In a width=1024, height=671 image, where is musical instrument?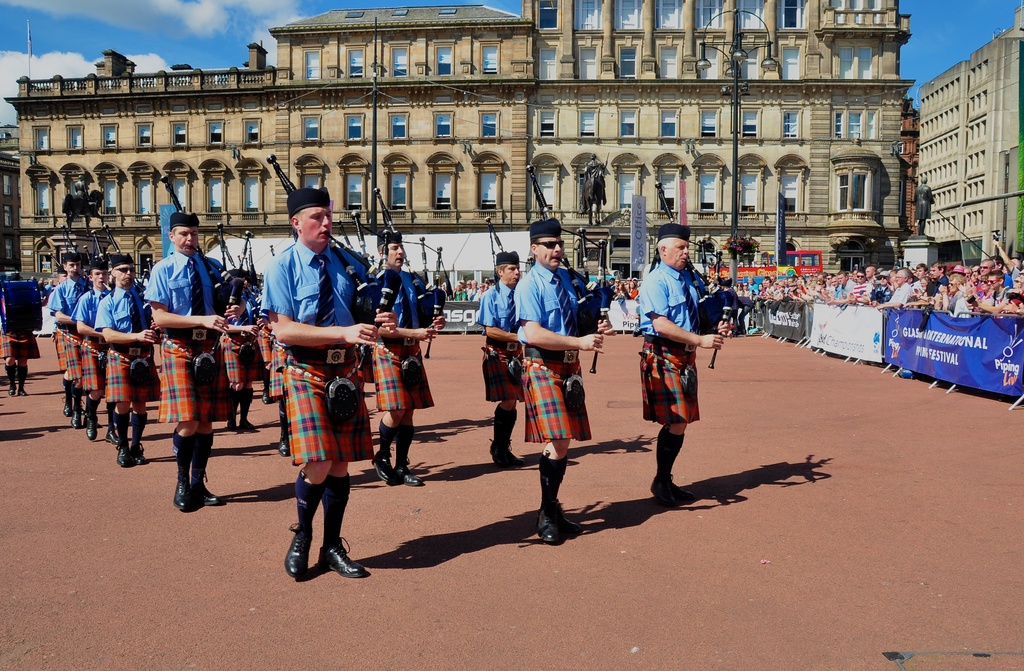
select_region(150, 162, 245, 380).
